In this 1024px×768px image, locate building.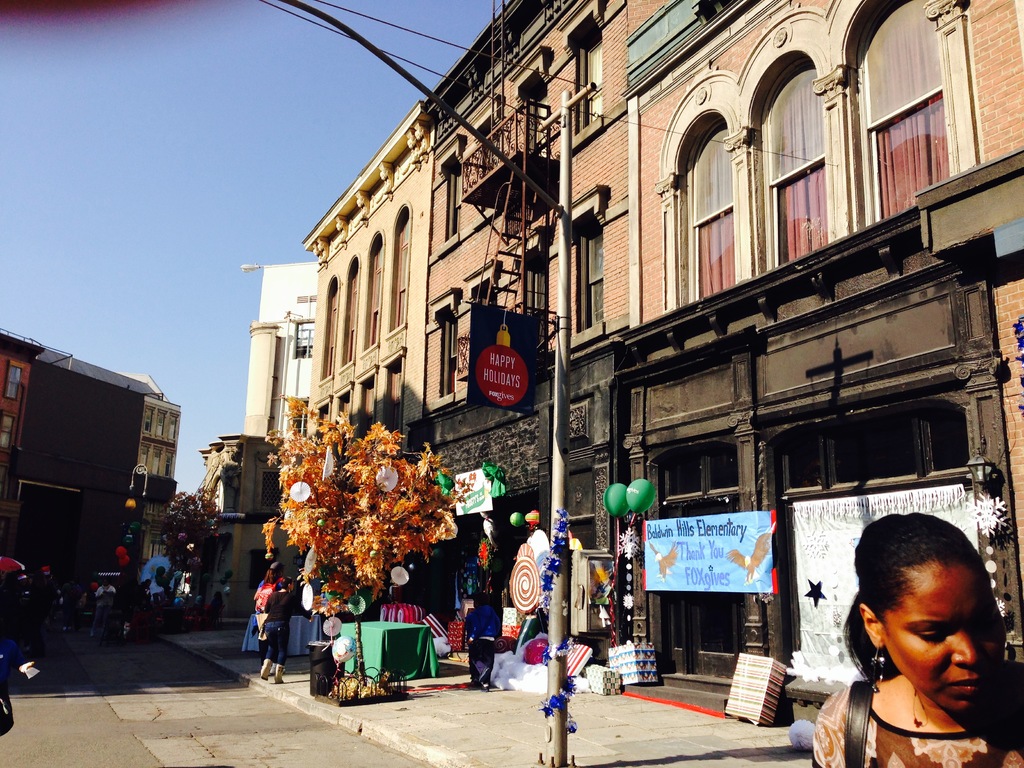
Bounding box: BBox(232, 259, 317, 616).
